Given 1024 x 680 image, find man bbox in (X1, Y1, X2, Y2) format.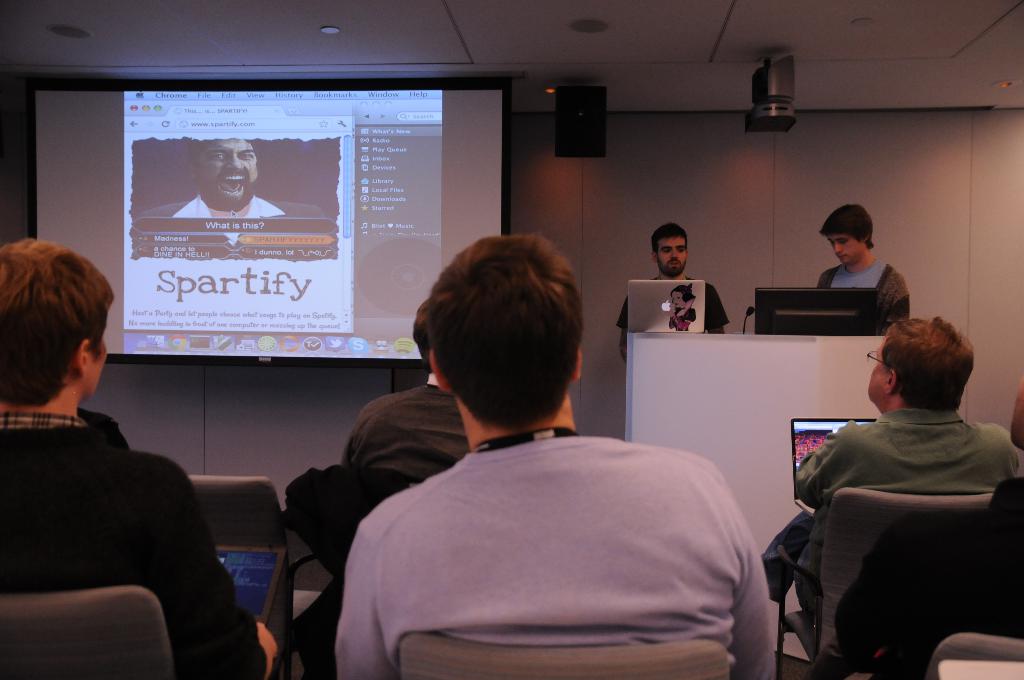
(340, 296, 468, 483).
